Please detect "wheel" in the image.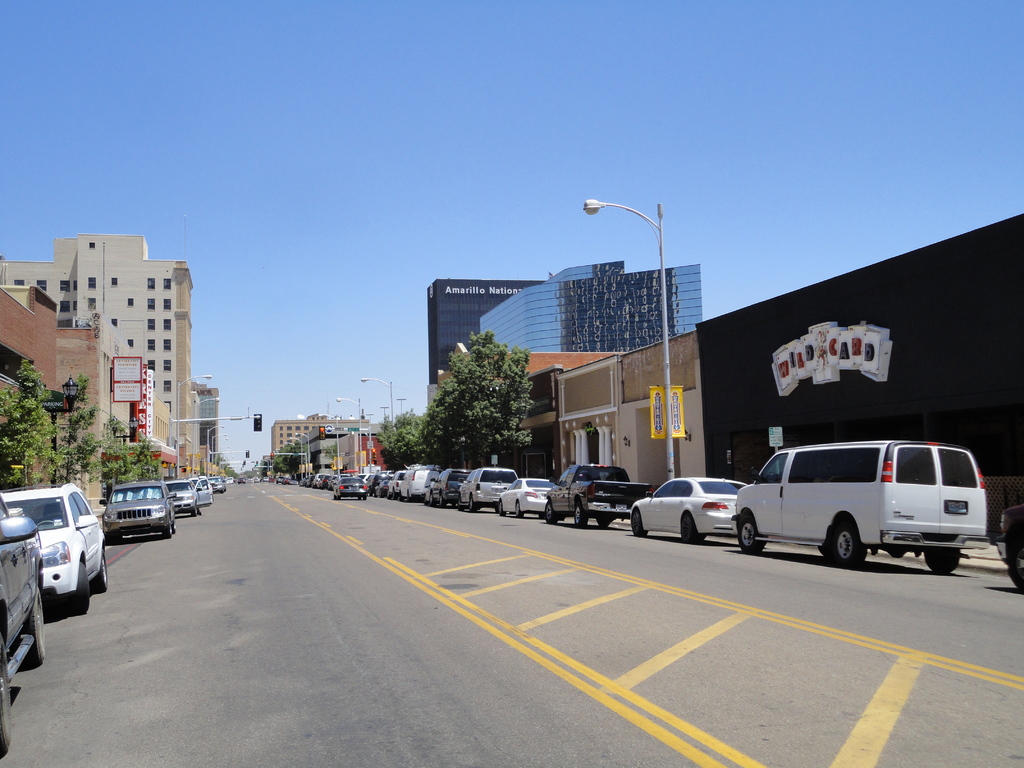
detection(242, 481, 244, 486).
